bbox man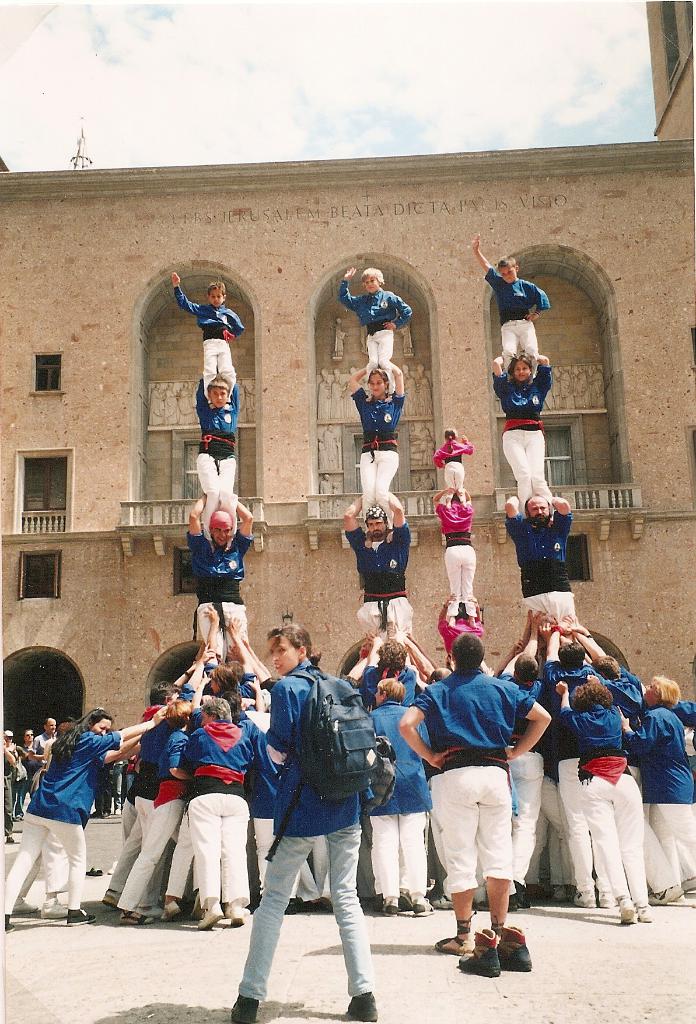
detection(13, 728, 40, 820)
